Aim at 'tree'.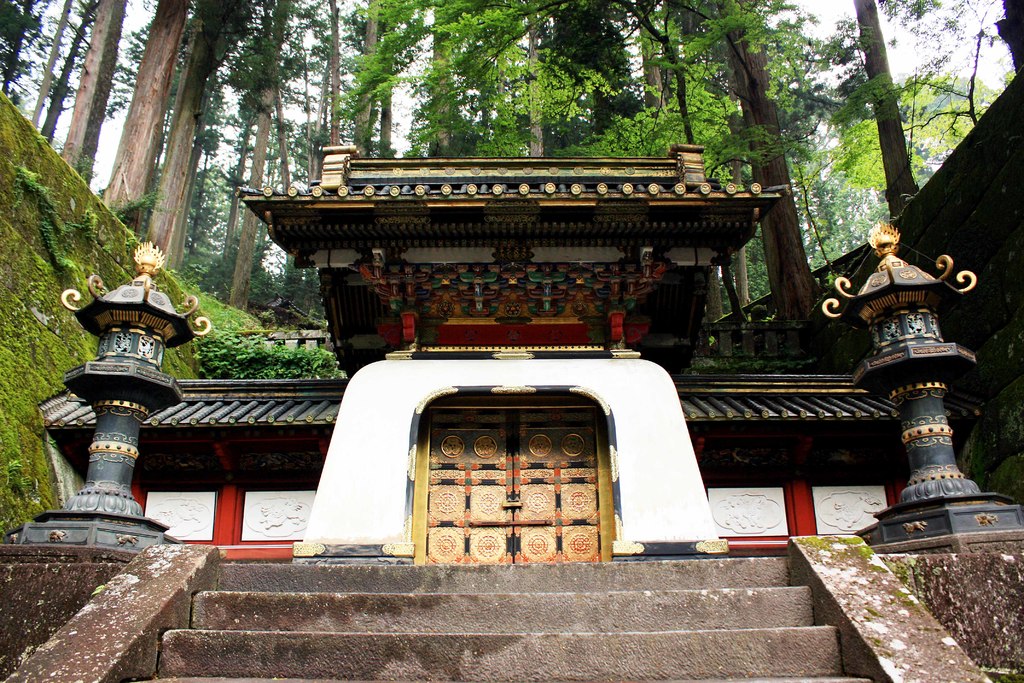
Aimed at [468,0,566,162].
